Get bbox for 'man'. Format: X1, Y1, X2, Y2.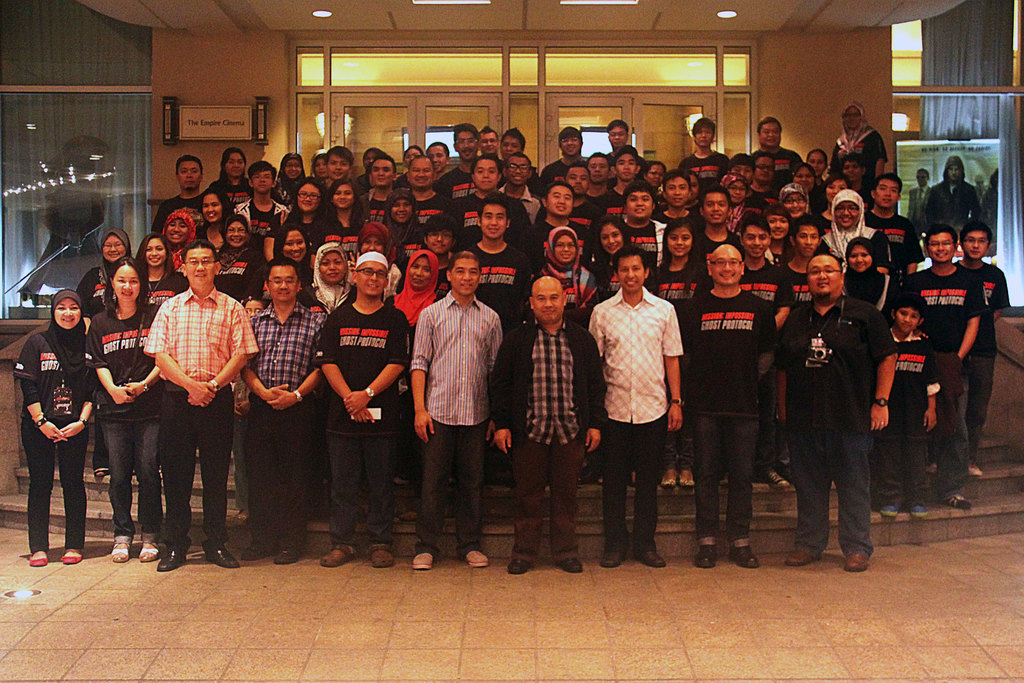
534, 159, 606, 235.
